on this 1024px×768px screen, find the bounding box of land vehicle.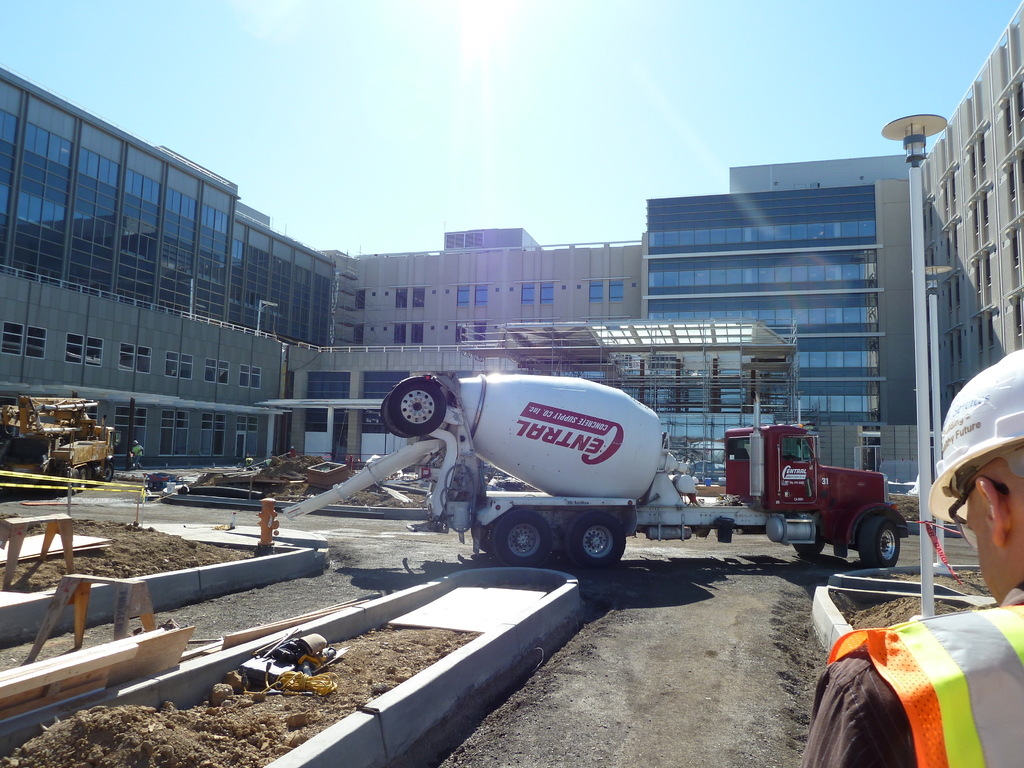
Bounding box: [337,373,856,584].
